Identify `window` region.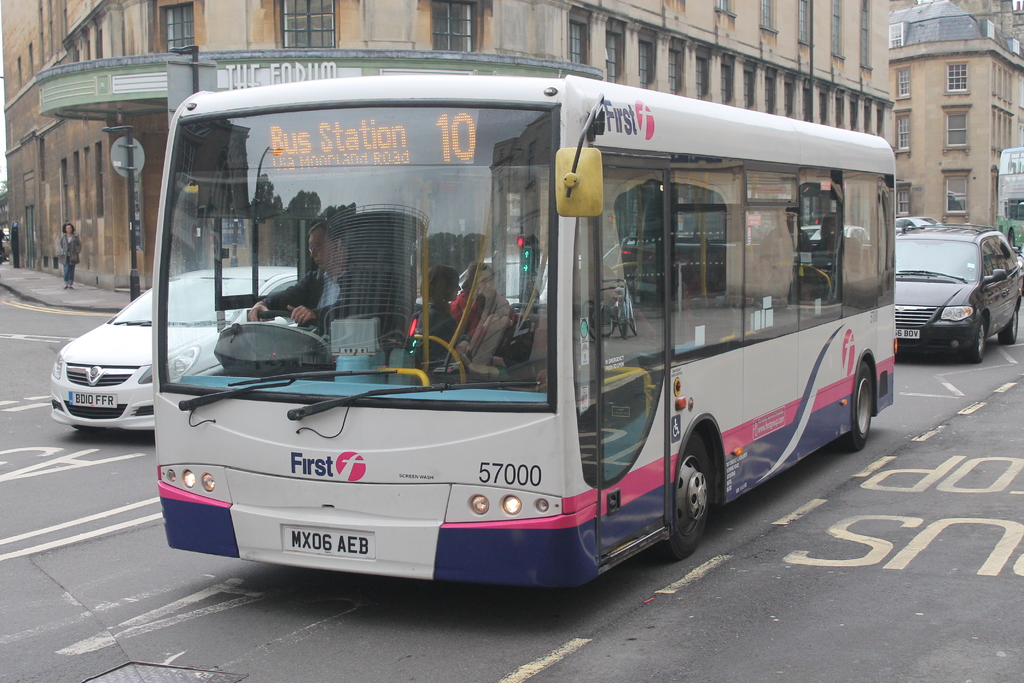
Region: (x1=898, y1=181, x2=909, y2=215).
